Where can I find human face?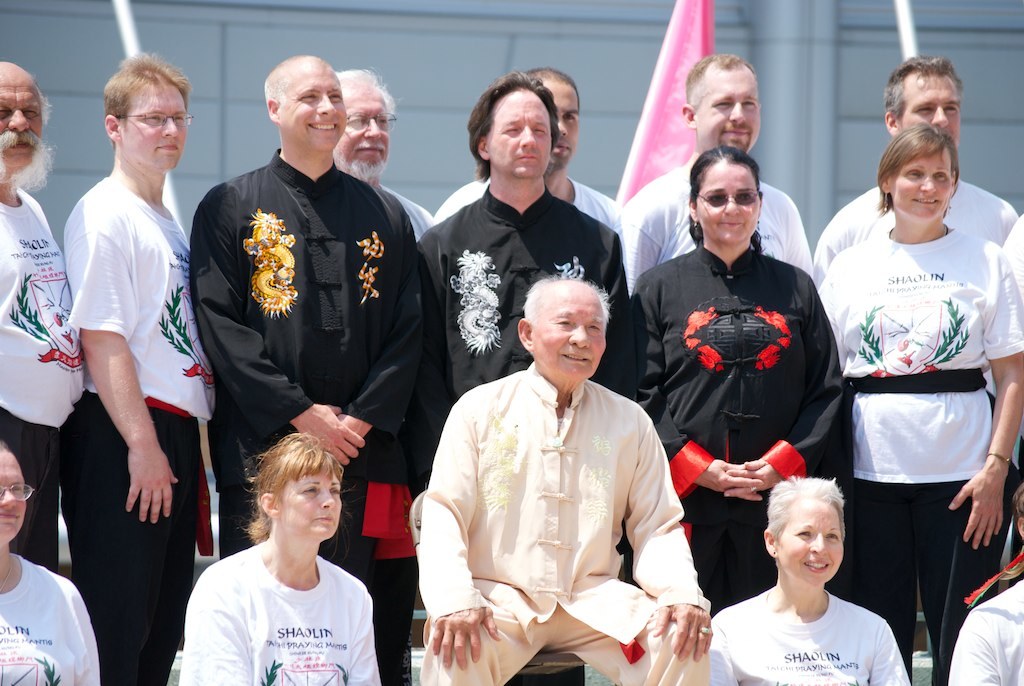
You can find it at 779/494/849/585.
